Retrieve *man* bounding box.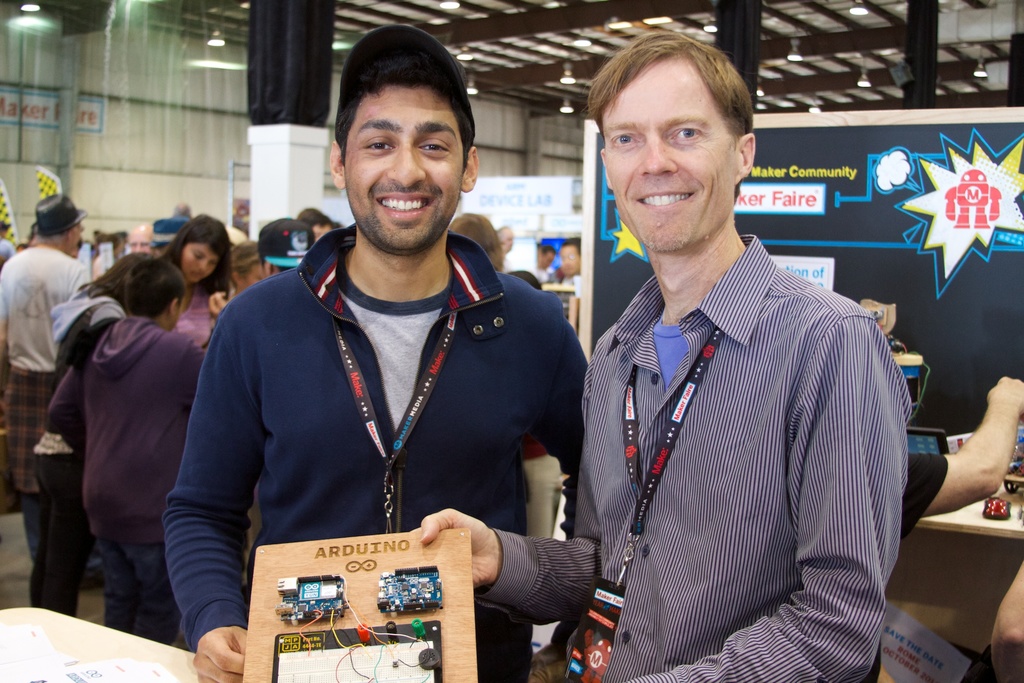
Bounding box: box(166, 21, 592, 679).
